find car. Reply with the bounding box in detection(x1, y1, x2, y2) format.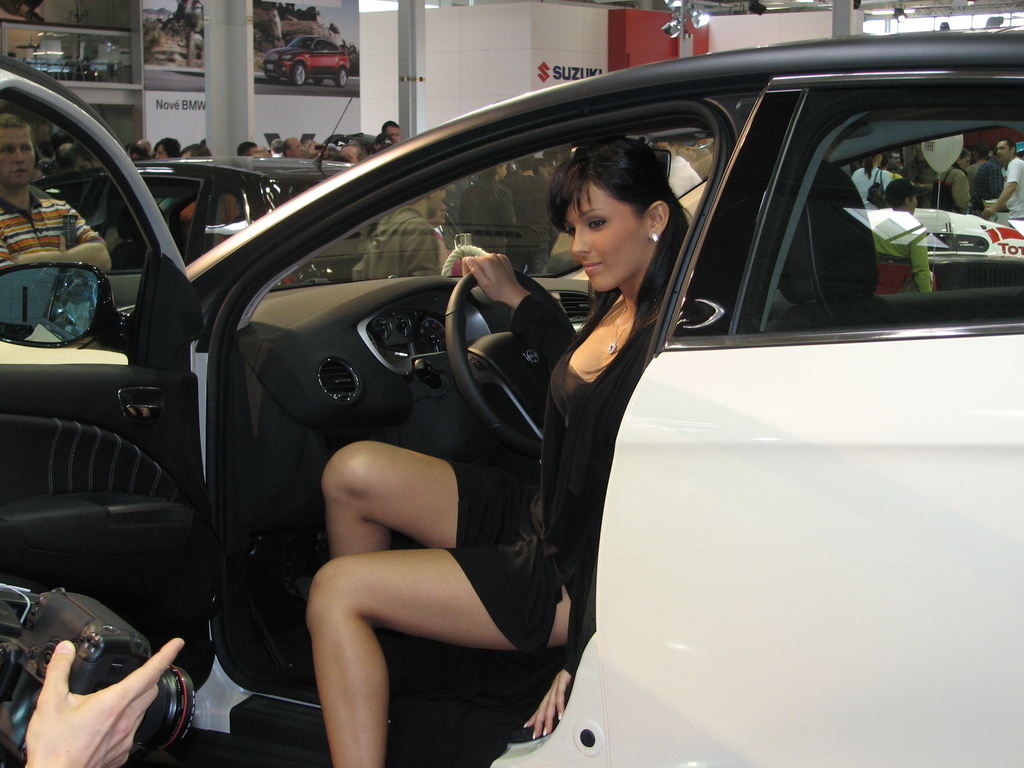
detection(259, 33, 356, 90).
